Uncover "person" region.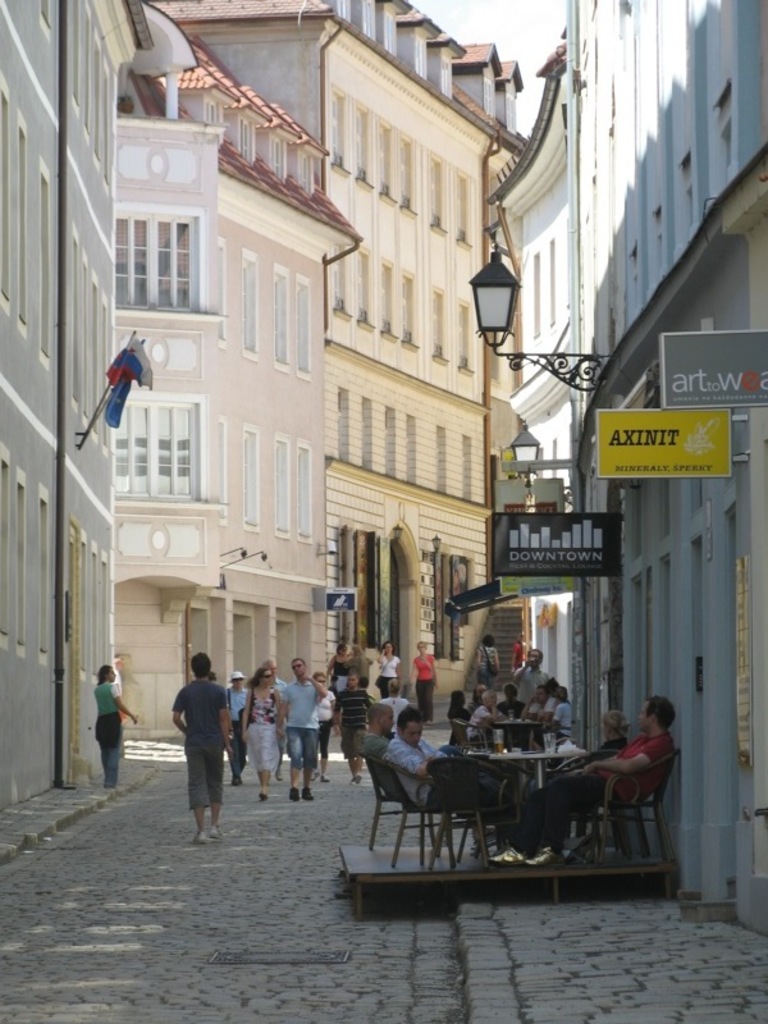
Uncovered: detection(509, 646, 549, 705).
